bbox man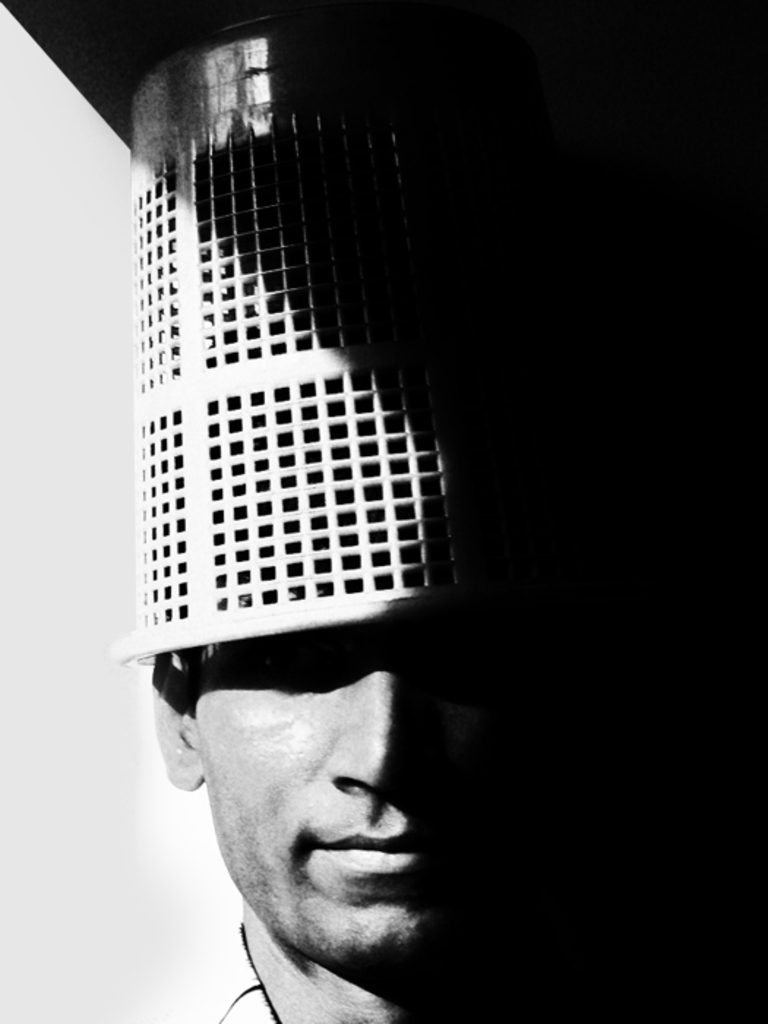
bbox=(98, 563, 573, 1005)
